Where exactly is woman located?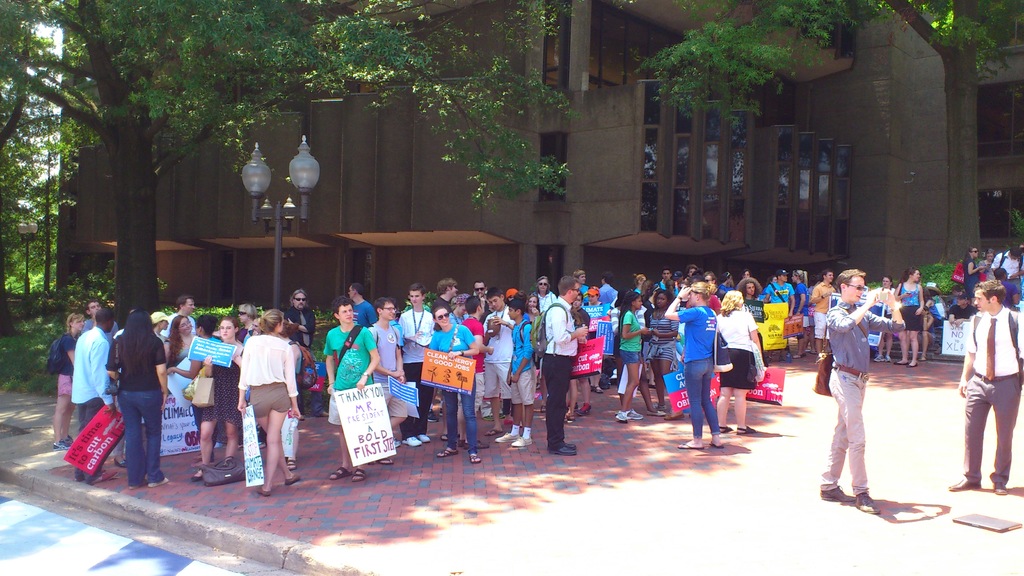
Its bounding box is (229,296,255,346).
